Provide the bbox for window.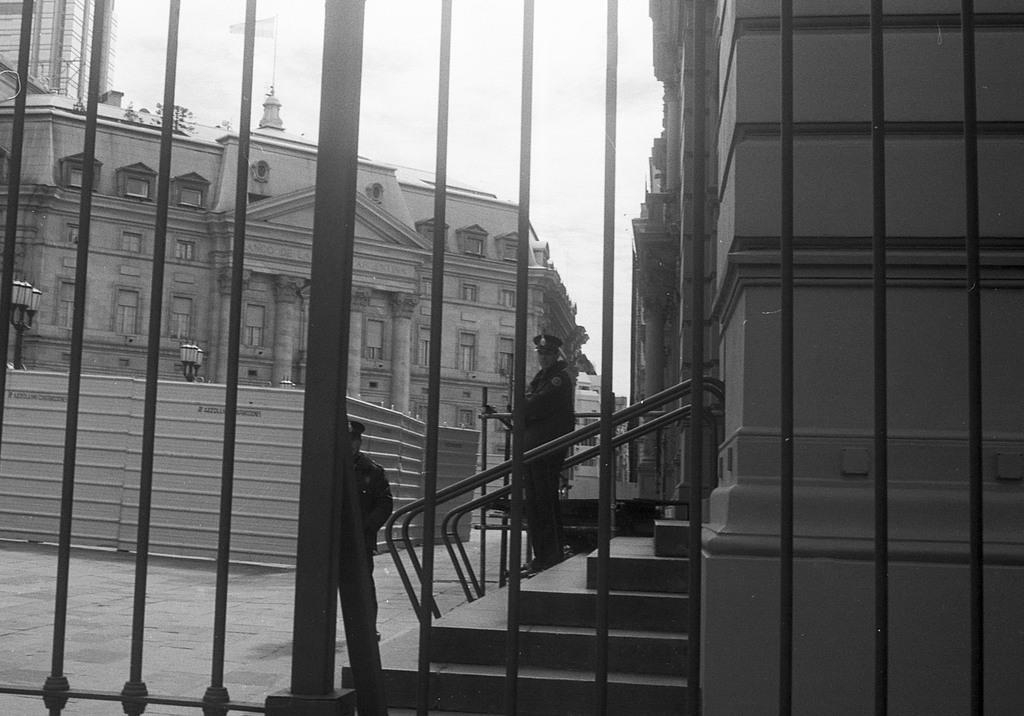
(left=167, top=300, right=193, bottom=336).
